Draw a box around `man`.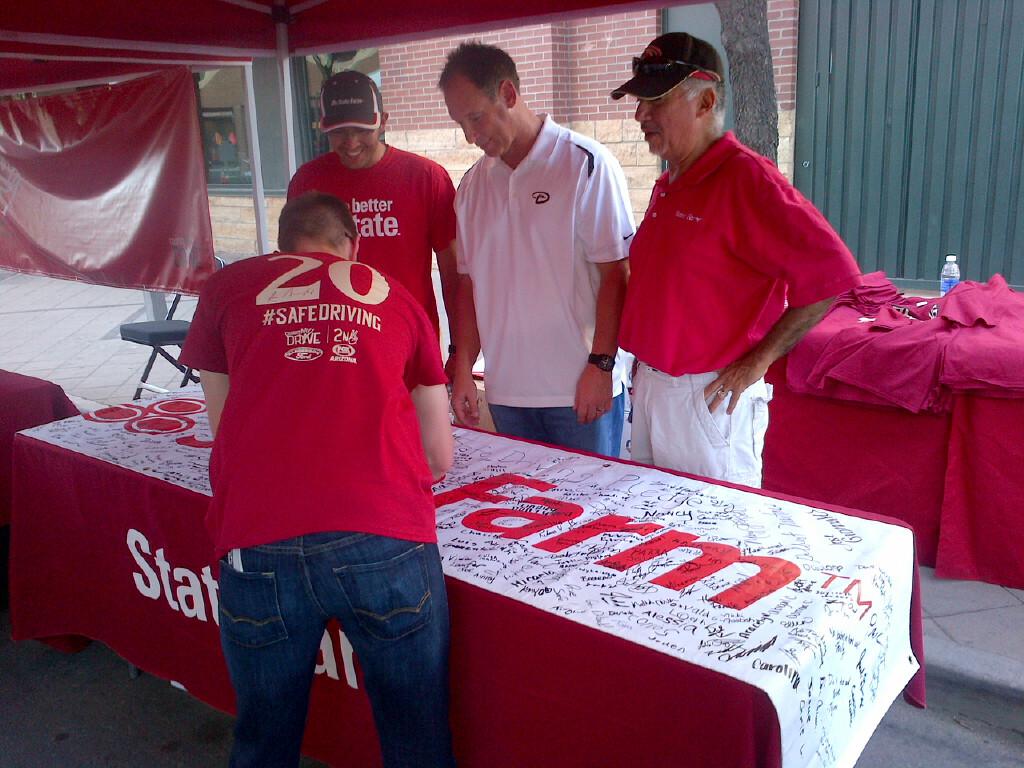
<bbox>284, 71, 460, 390</bbox>.
